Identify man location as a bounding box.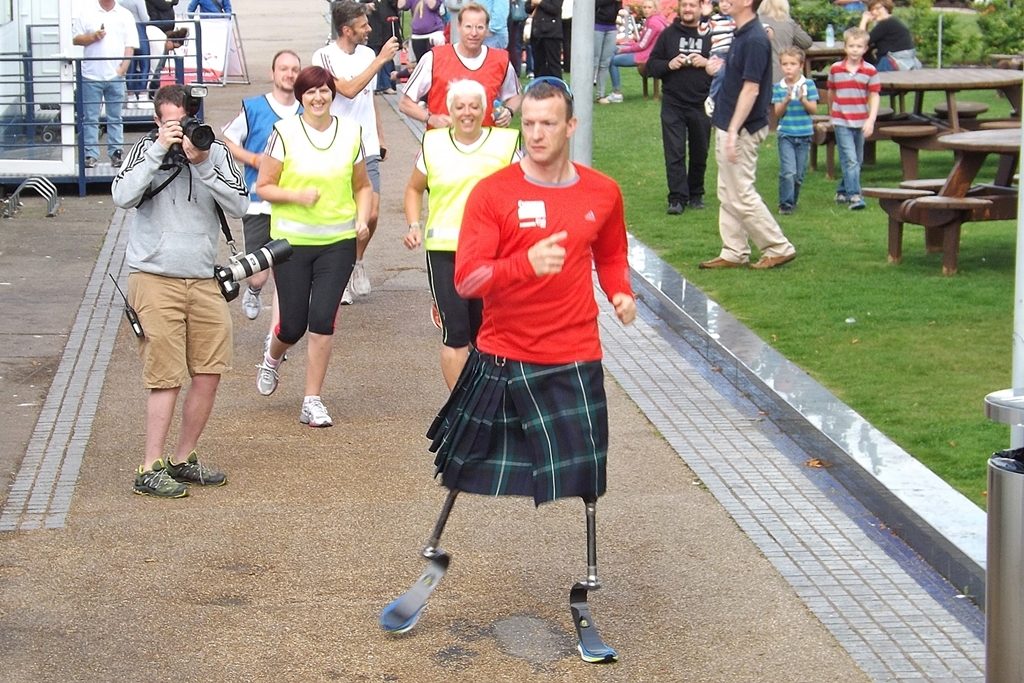
(306, 0, 396, 304).
